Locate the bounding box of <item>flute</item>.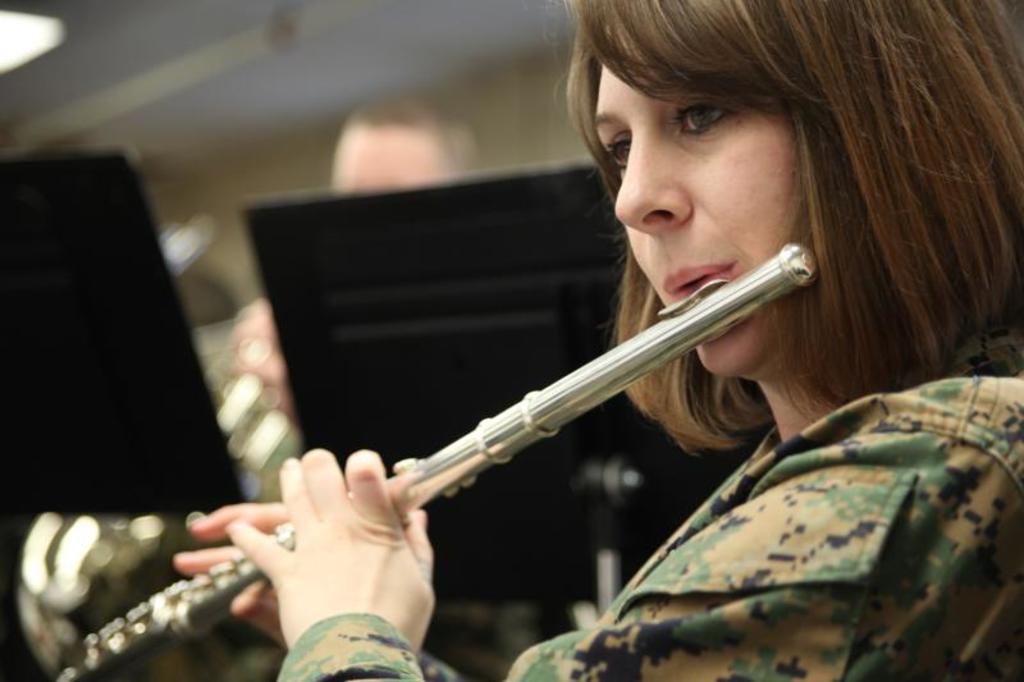
Bounding box: x1=55, y1=243, x2=819, y2=681.
